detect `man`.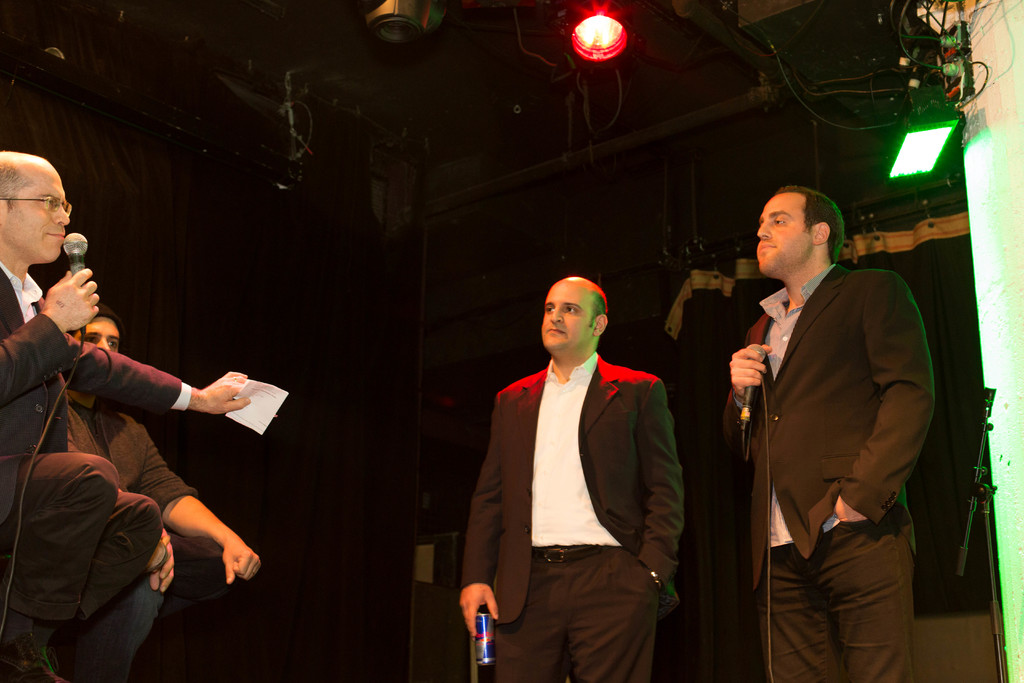
Detected at Rect(0, 145, 291, 682).
